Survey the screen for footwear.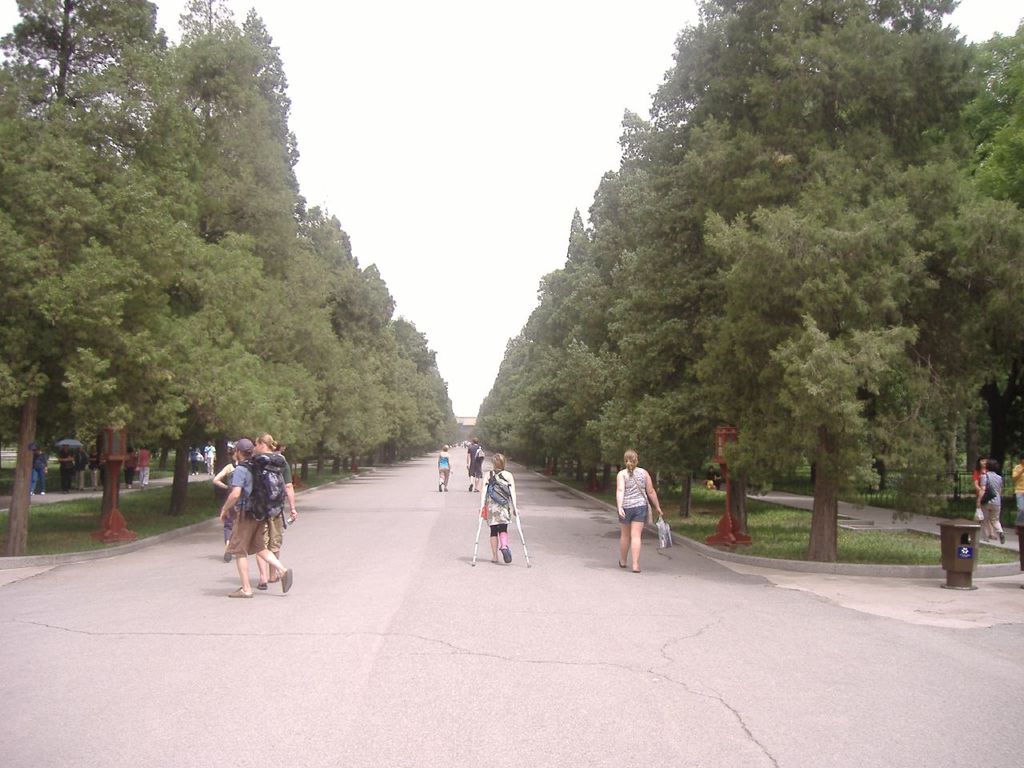
Survey found: left=492, top=540, right=512, bottom=562.
